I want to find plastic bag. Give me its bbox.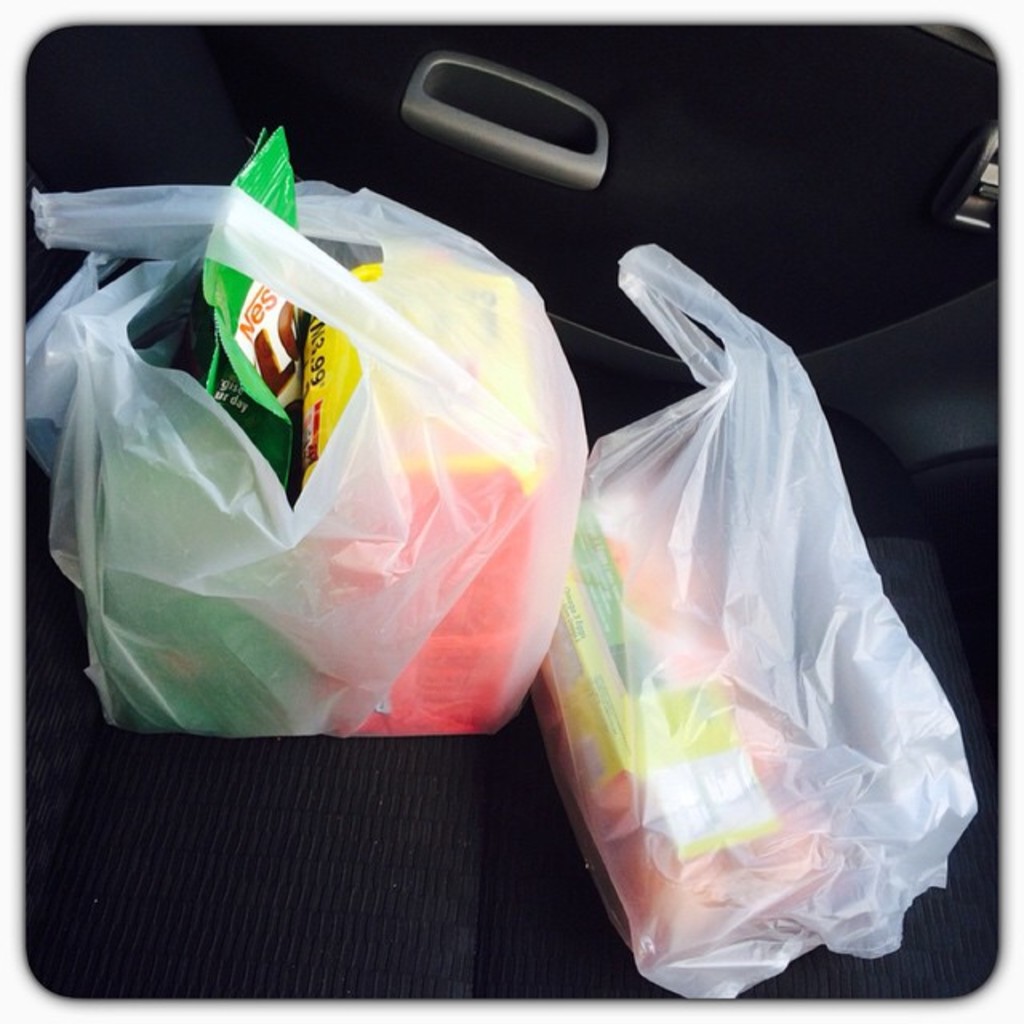
pyautogui.locateOnScreen(523, 237, 978, 1006).
